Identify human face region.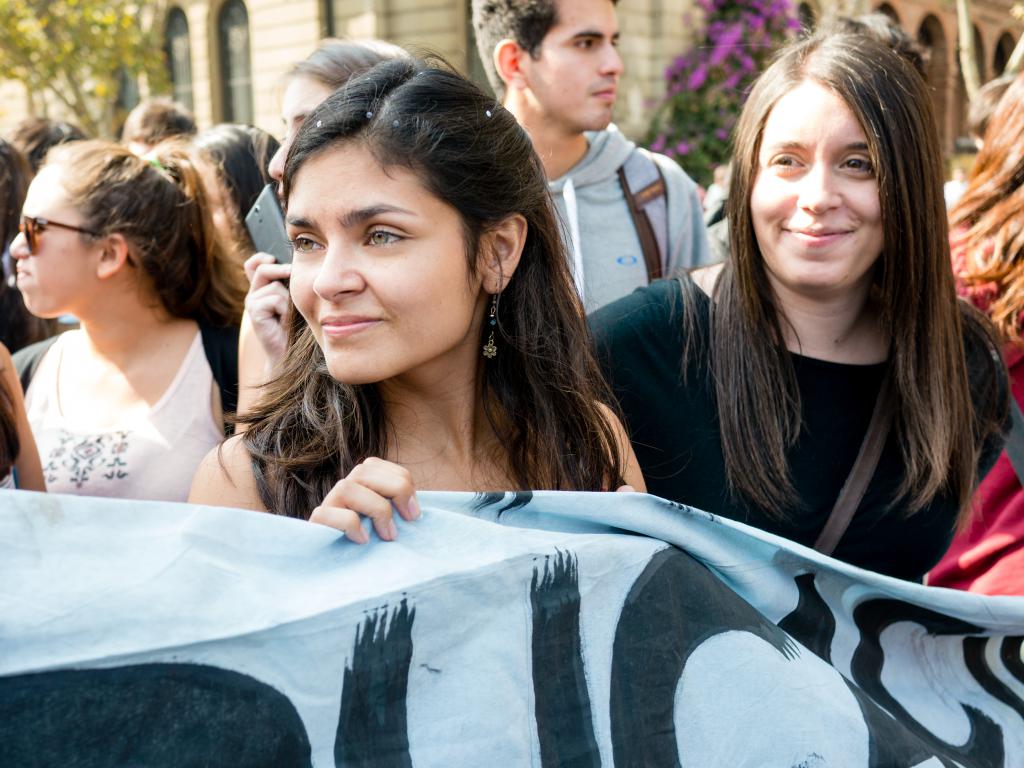
Region: (738, 83, 916, 294).
